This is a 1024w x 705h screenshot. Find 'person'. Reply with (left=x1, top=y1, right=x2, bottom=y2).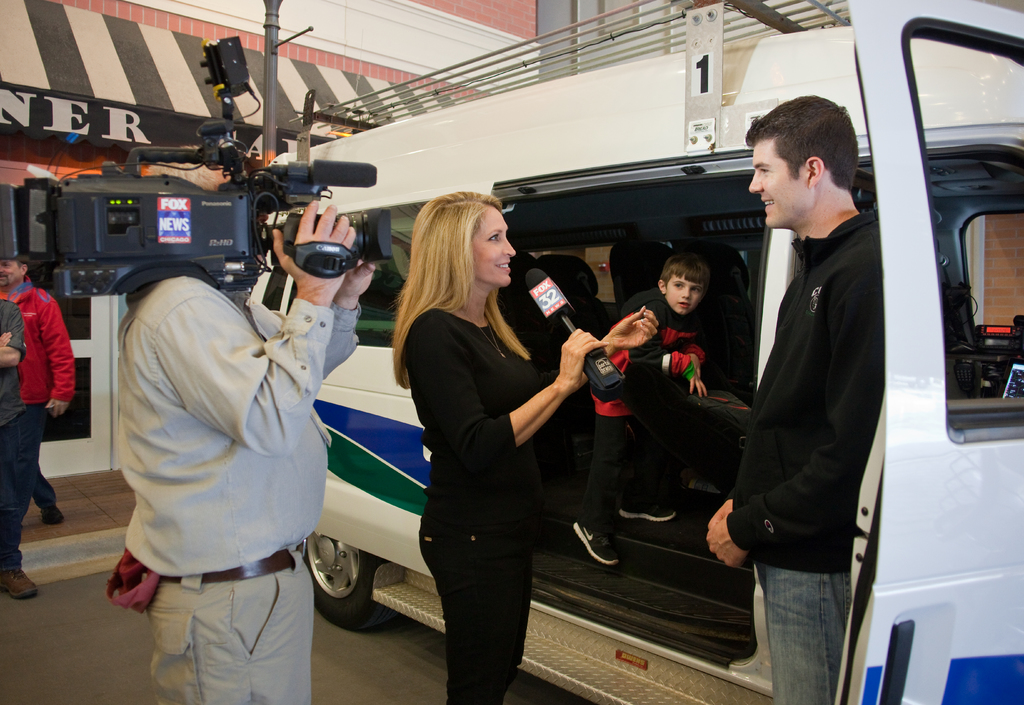
(left=693, top=99, right=897, bottom=704).
